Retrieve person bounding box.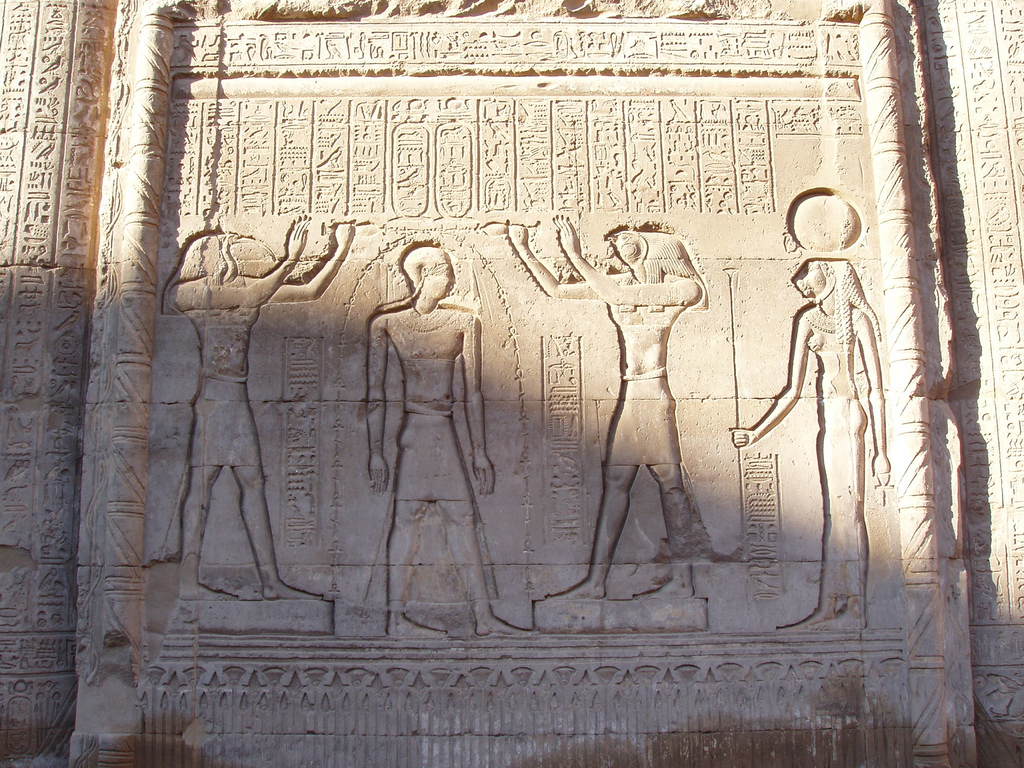
Bounding box: (x1=366, y1=220, x2=488, y2=642).
